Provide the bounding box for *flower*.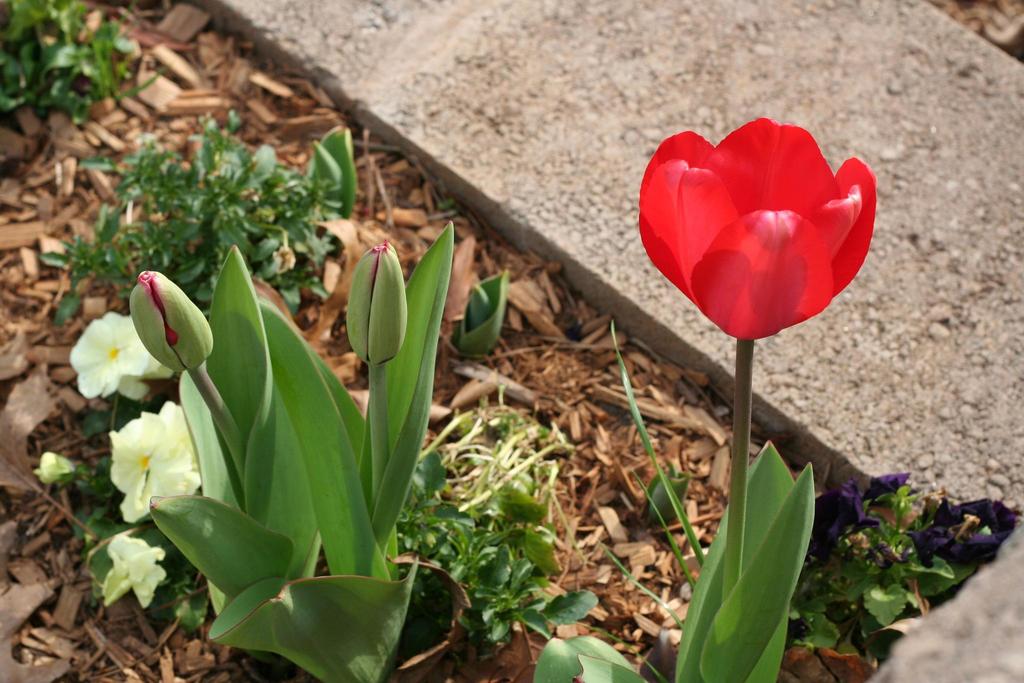
(left=72, top=314, right=177, bottom=400).
